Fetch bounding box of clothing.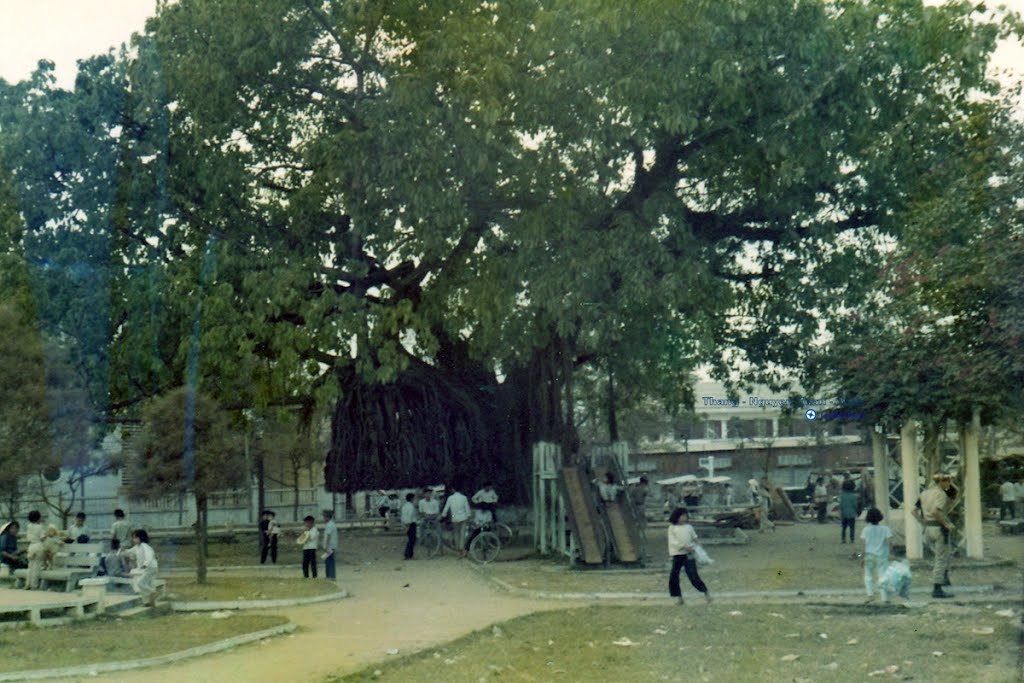
Bbox: box(444, 493, 470, 548).
